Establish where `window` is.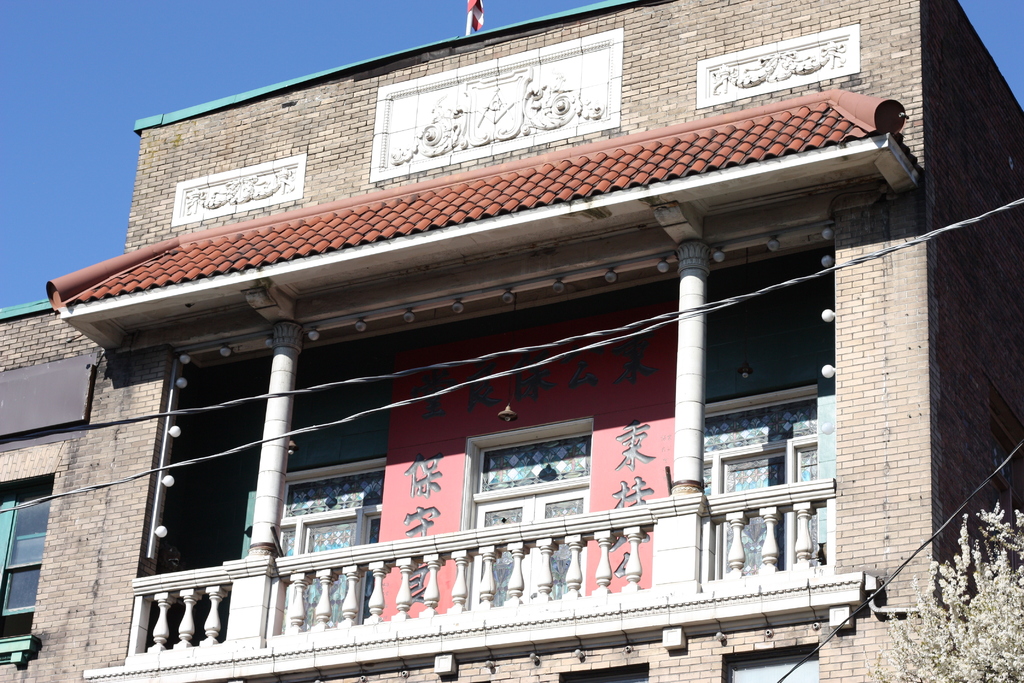
Established at 0:465:57:654.
